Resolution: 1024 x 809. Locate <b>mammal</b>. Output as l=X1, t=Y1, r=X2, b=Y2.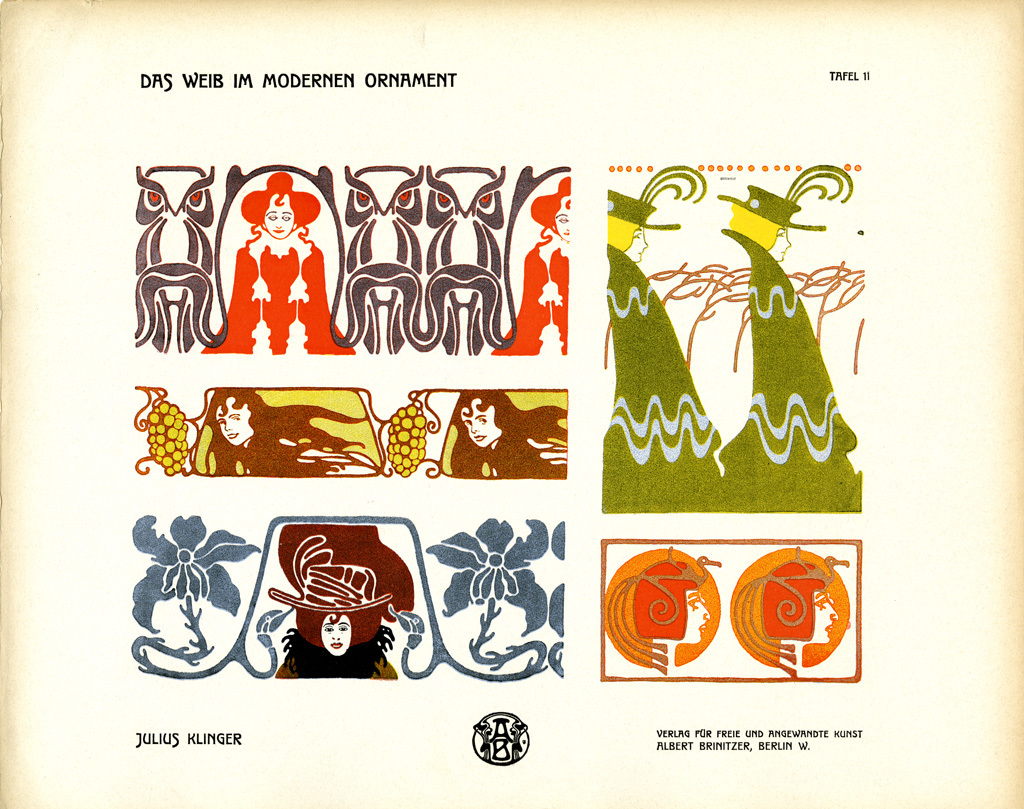
l=490, t=182, r=571, b=353.
